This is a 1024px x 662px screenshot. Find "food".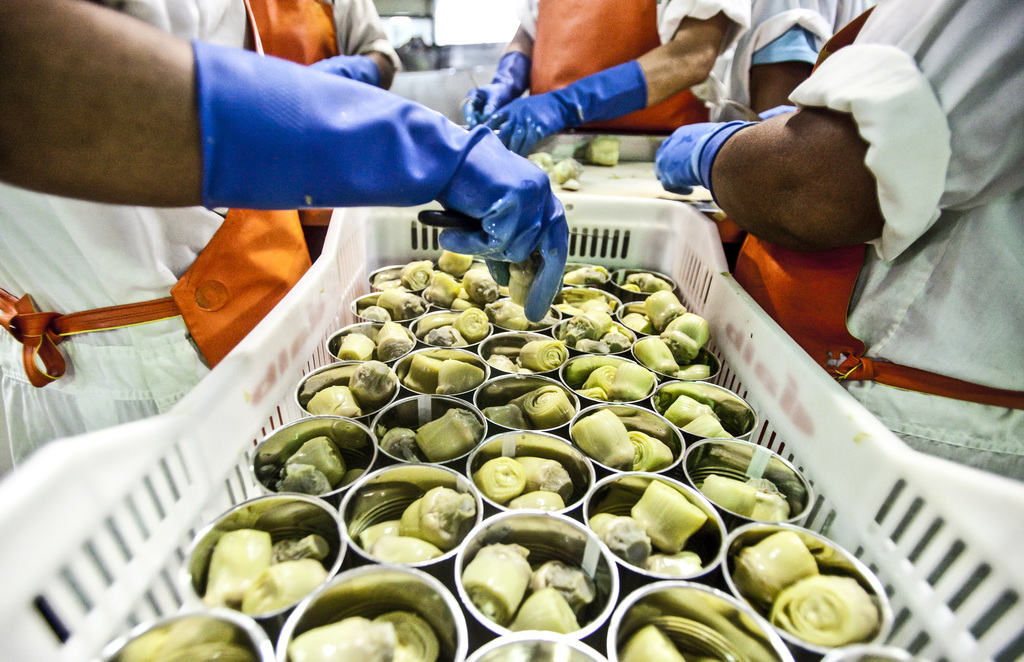
Bounding box: x1=659, y1=331, x2=698, y2=364.
